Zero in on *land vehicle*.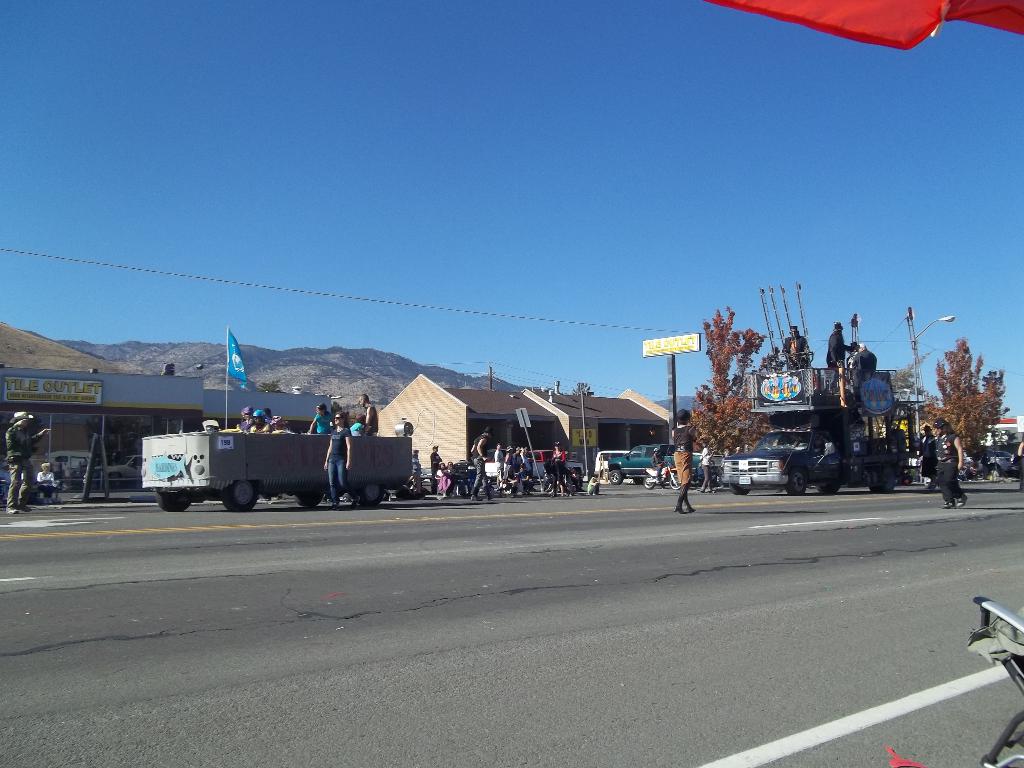
Zeroed in: 644,462,682,489.
